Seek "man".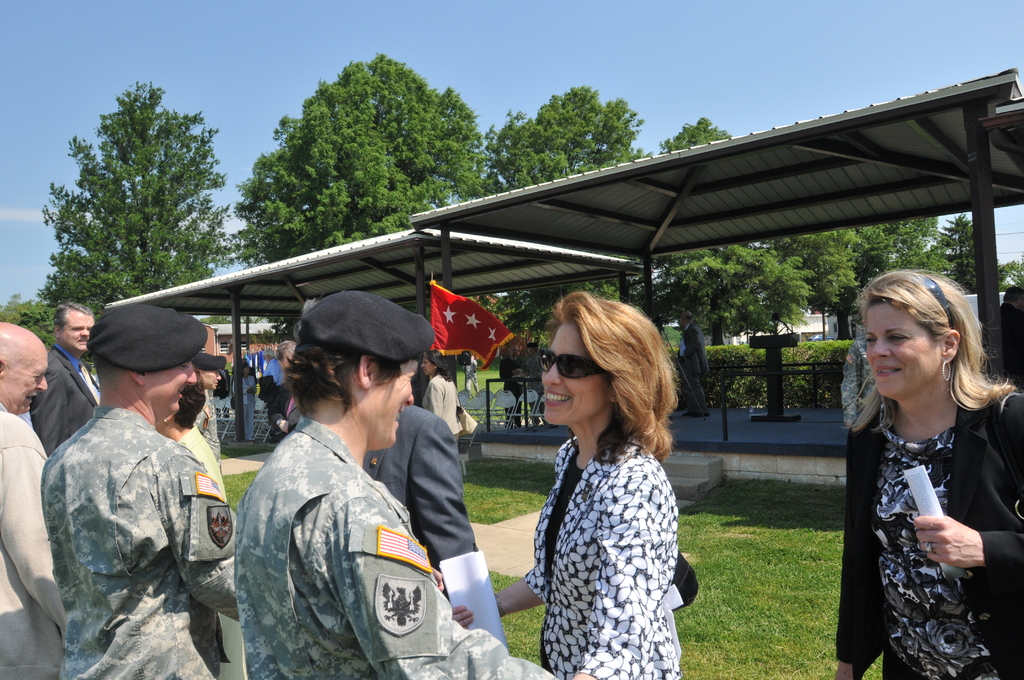
bbox=(191, 352, 224, 460).
